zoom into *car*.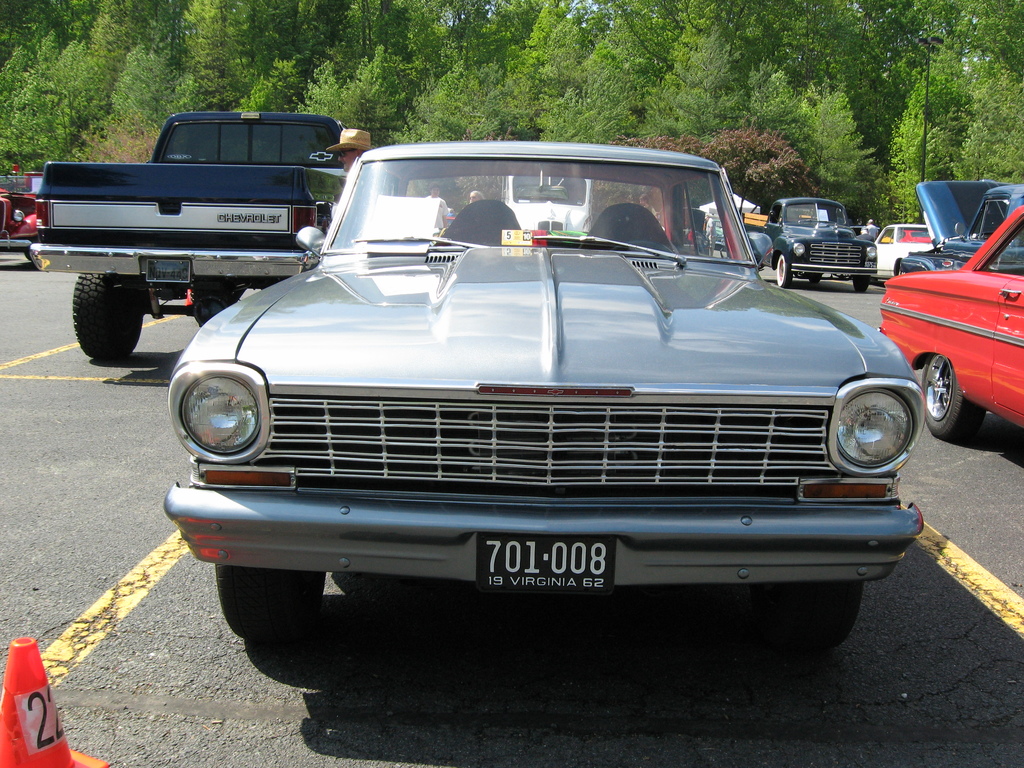
Zoom target: {"left": 868, "top": 222, "right": 929, "bottom": 280}.
